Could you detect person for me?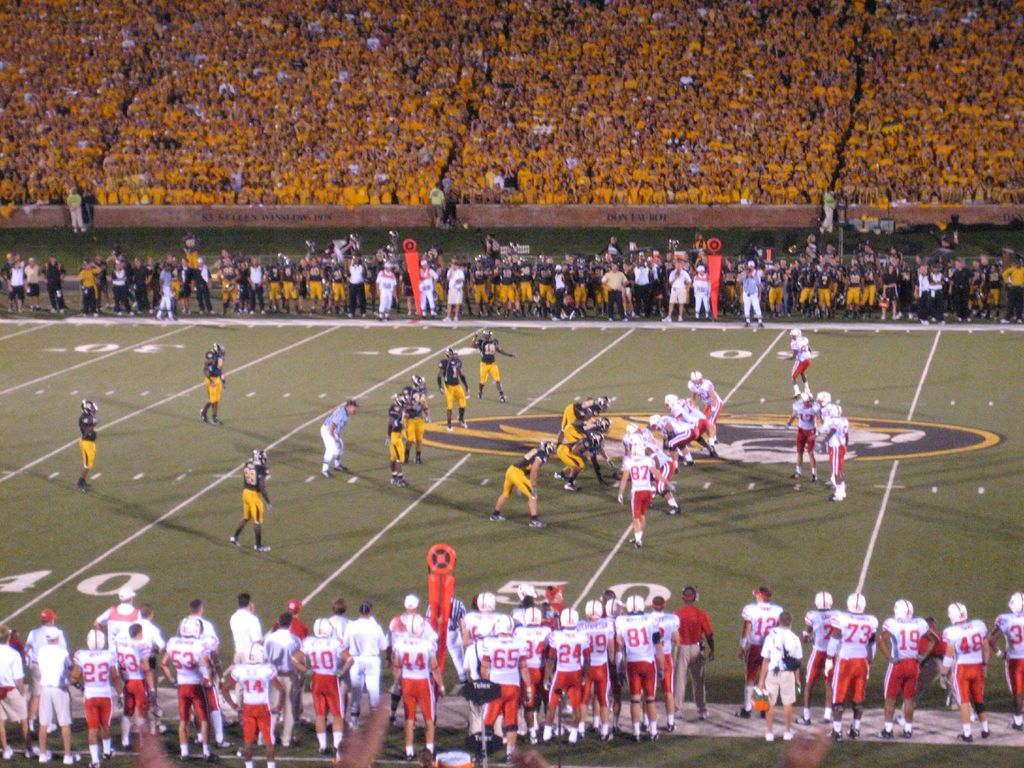
Detection result: {"left": 75, "top": 399, "right": 100, "bottom": 492}.
